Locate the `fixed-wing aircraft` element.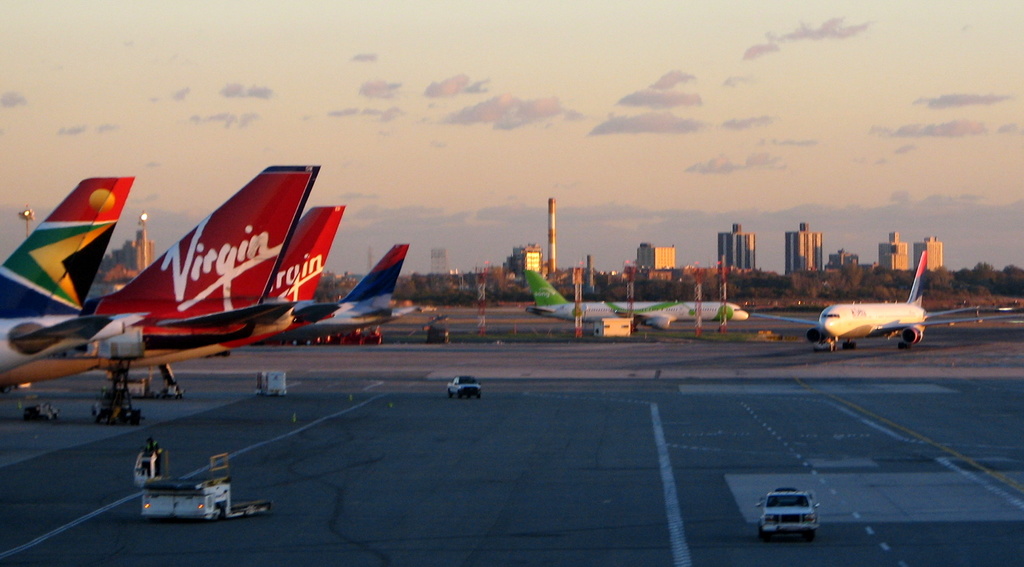
Element bbox: x1=80, y1=167, x2=315, y2=416.
